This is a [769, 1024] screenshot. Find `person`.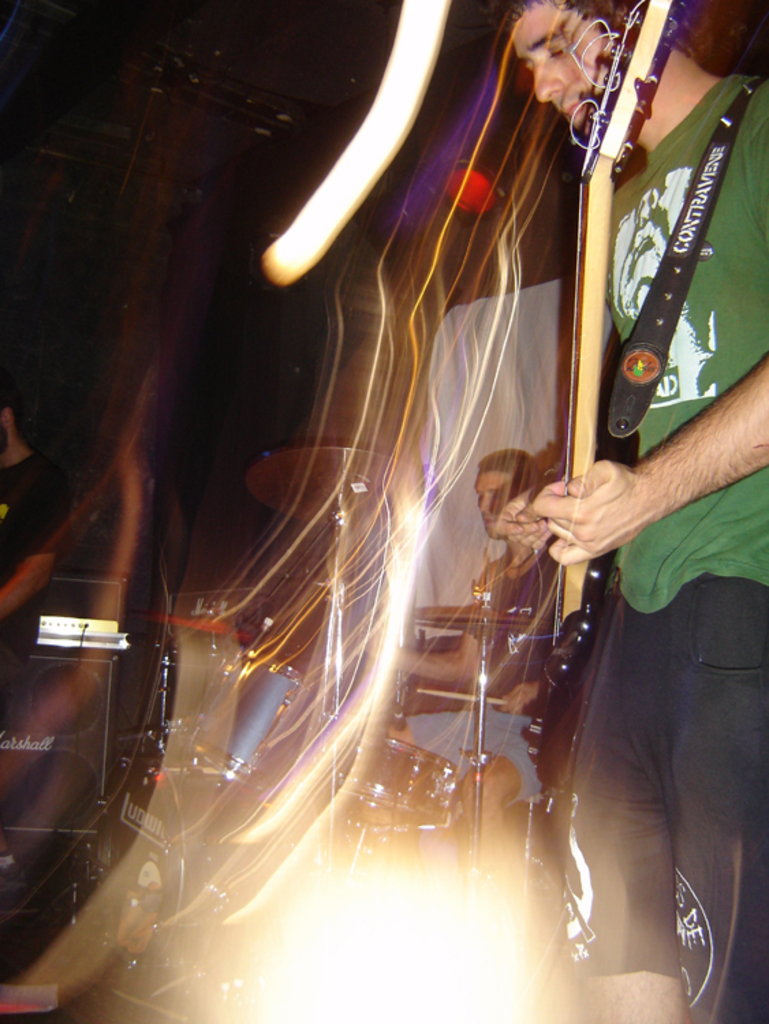
Bounding box: 403/452/593/797.
